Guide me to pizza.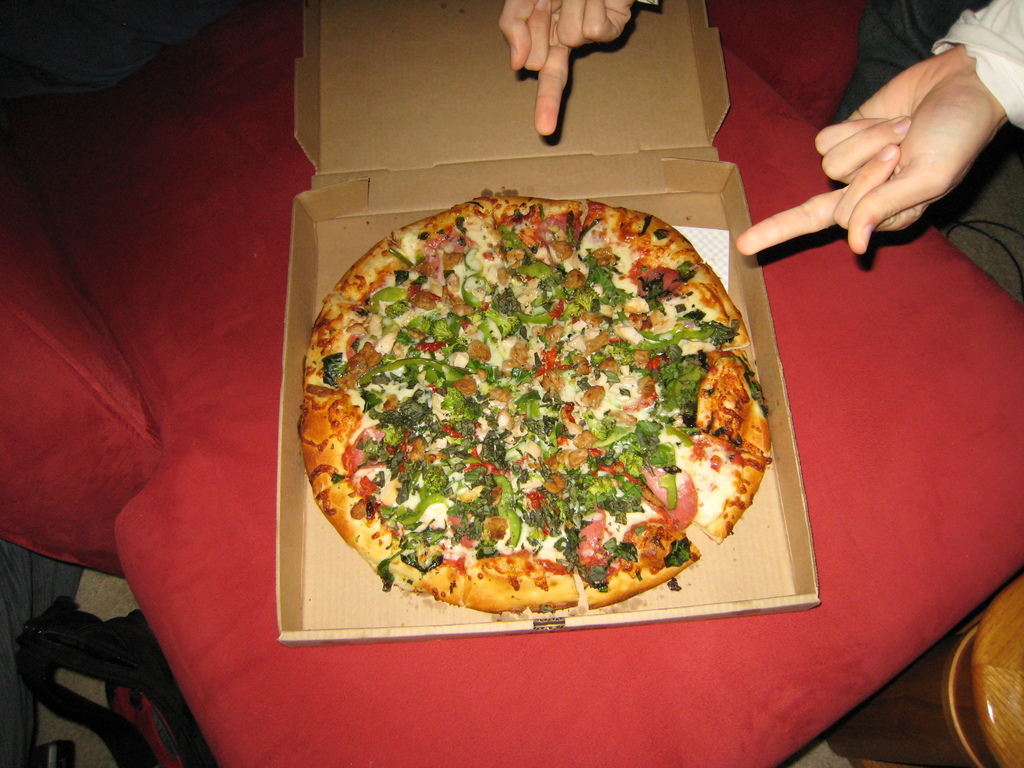
Guidance: bbox(288, 252, 474, 409).
